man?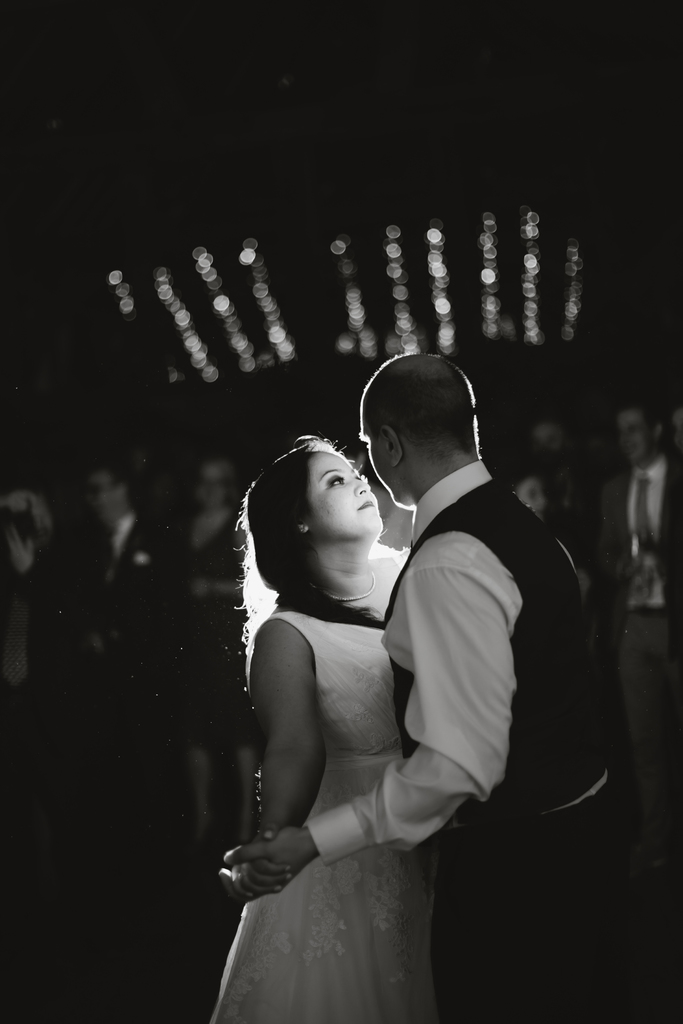
238 356 639 1023
